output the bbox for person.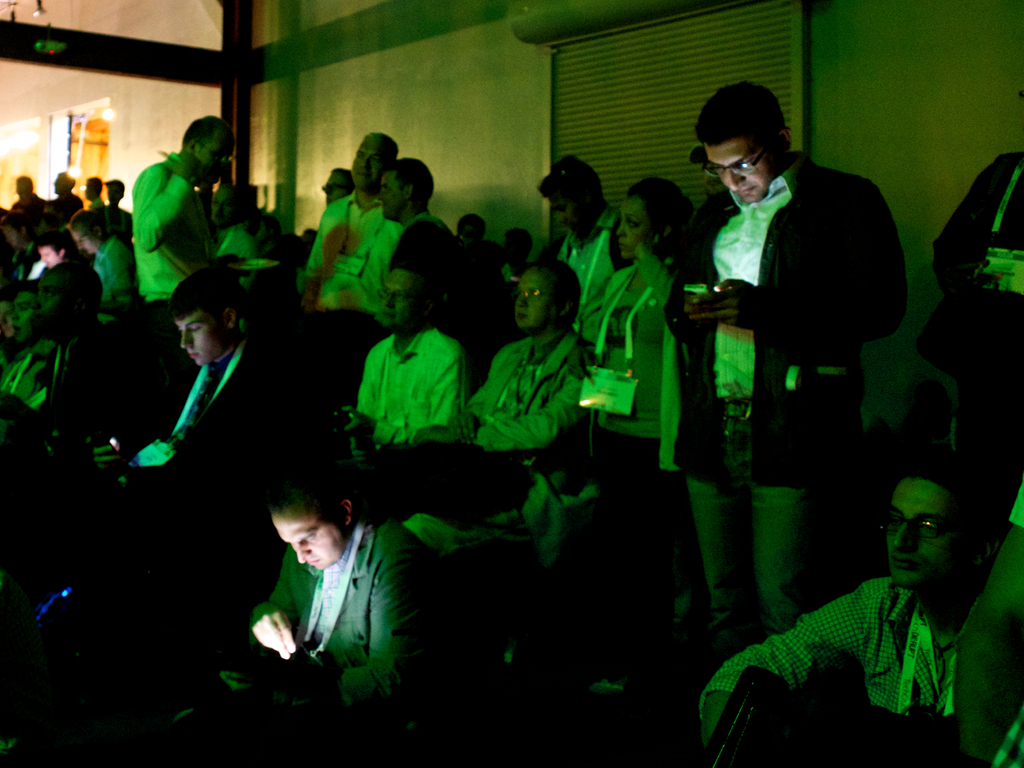
pyautogui.locateOnScreen(0, 214, 37, 275).
